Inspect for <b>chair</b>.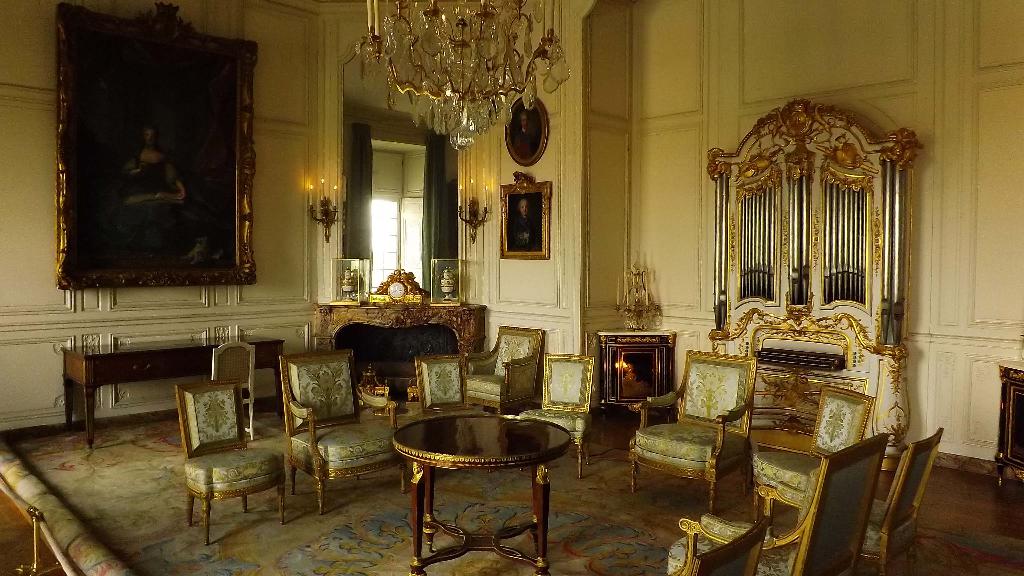
Inspection: (x1=417, y1=353, x2=490, y2=418).
